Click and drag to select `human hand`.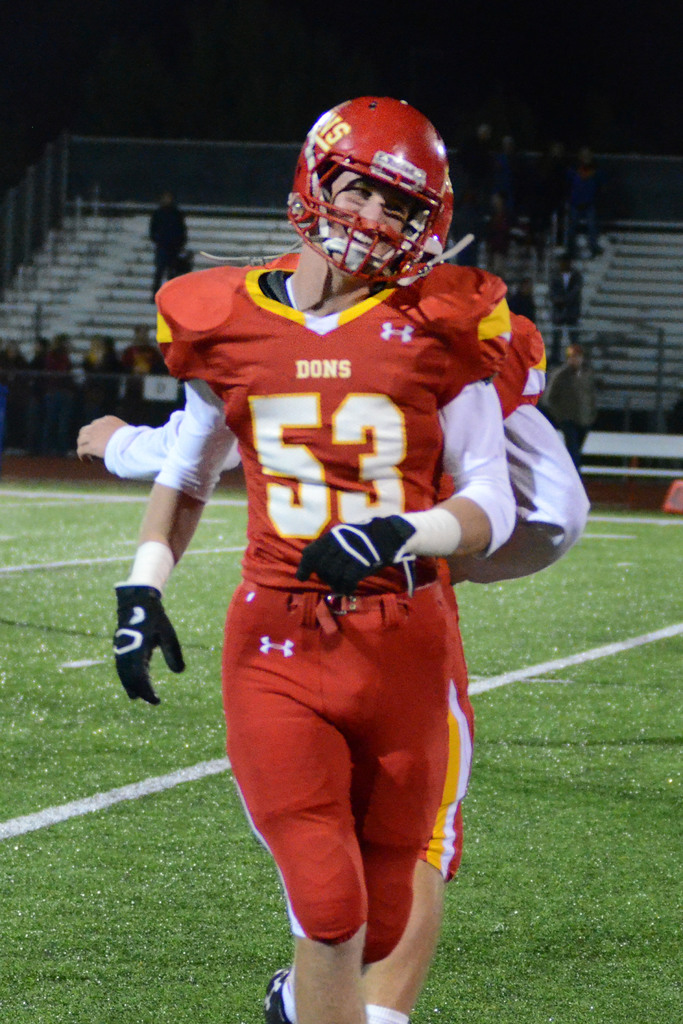
Selection: crop(296, 515, 406, 591).
